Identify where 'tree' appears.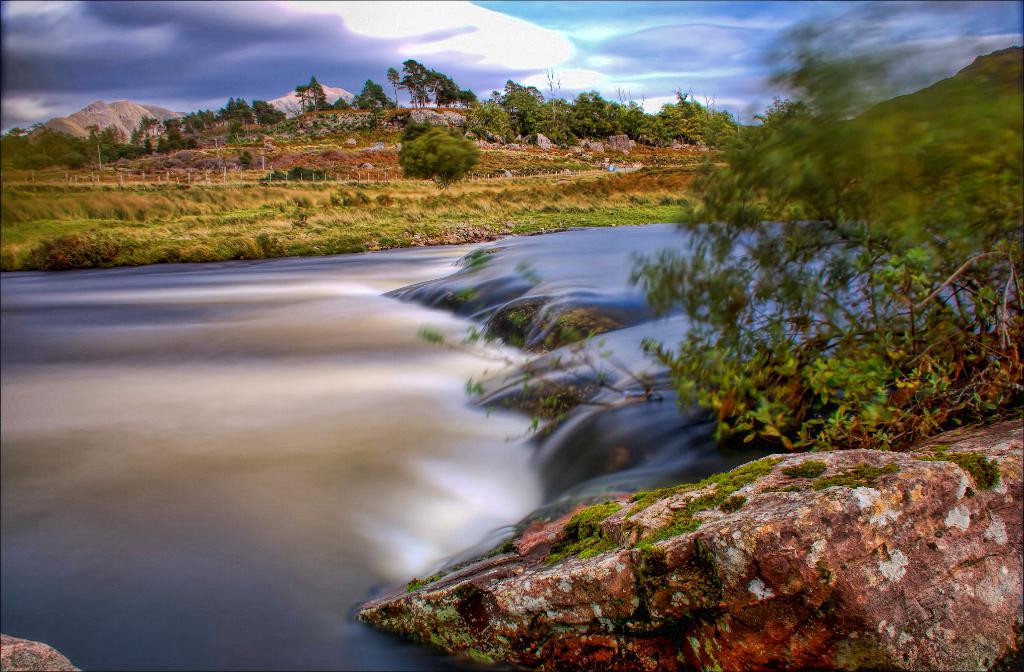
Appears at [x1=402, y1=123, x2=483, y2=189].
